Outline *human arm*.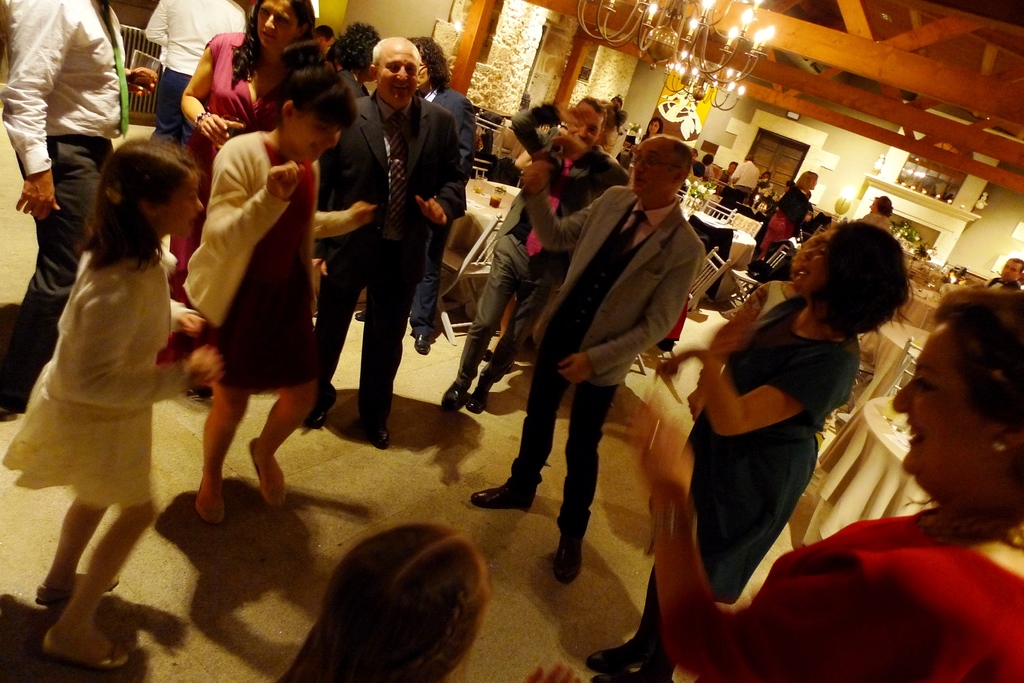
Outline: 522,660,579,682.
